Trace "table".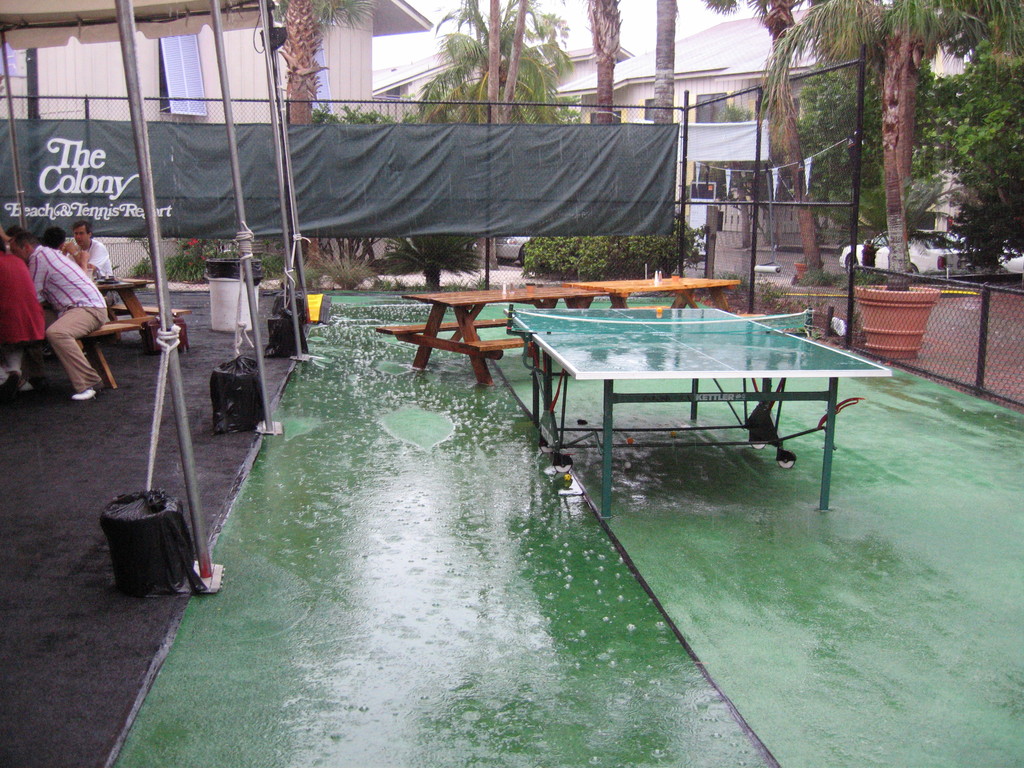
Traced to 403,285,600,385.
